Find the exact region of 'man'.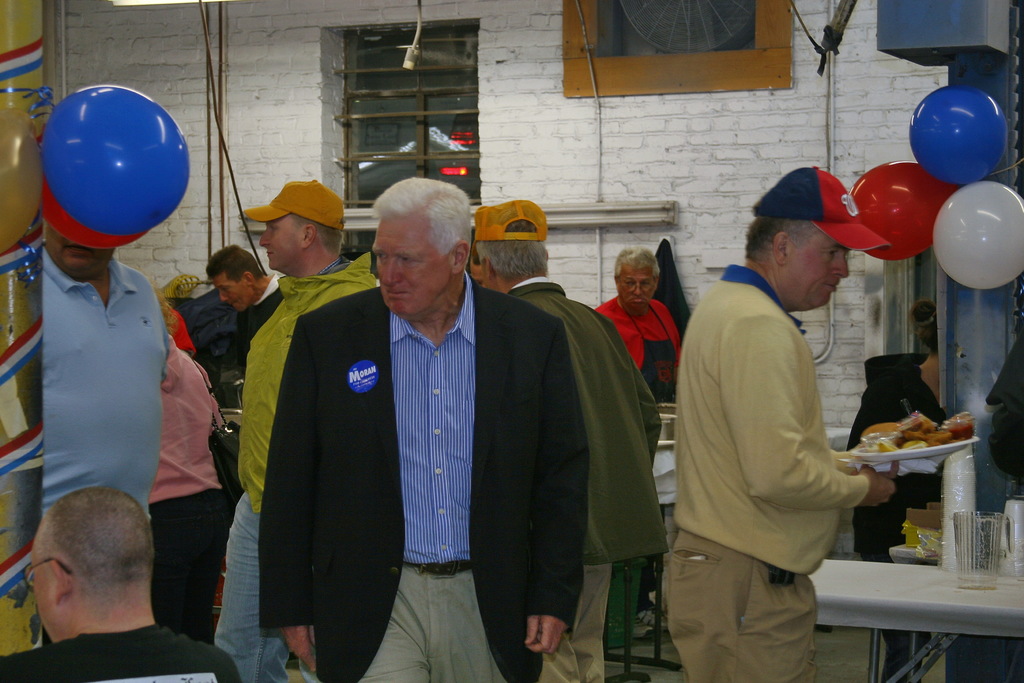
Exact region: bbox=[469, 197, 668, 682].
